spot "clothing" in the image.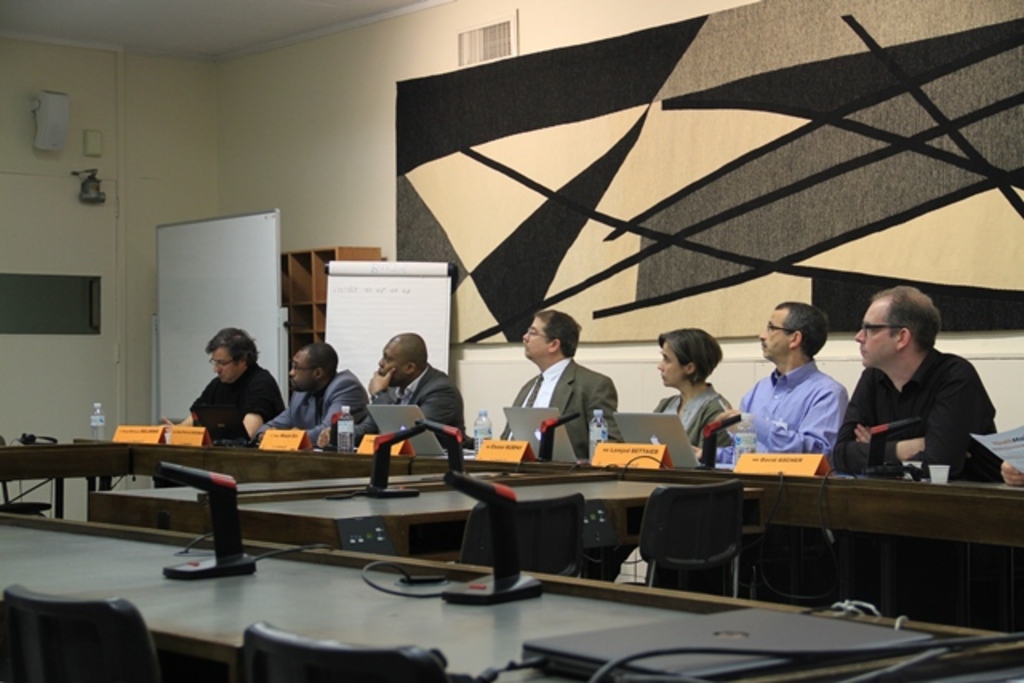
"clothing" found at x1=651 y1=381 x2=738 y2=457.
